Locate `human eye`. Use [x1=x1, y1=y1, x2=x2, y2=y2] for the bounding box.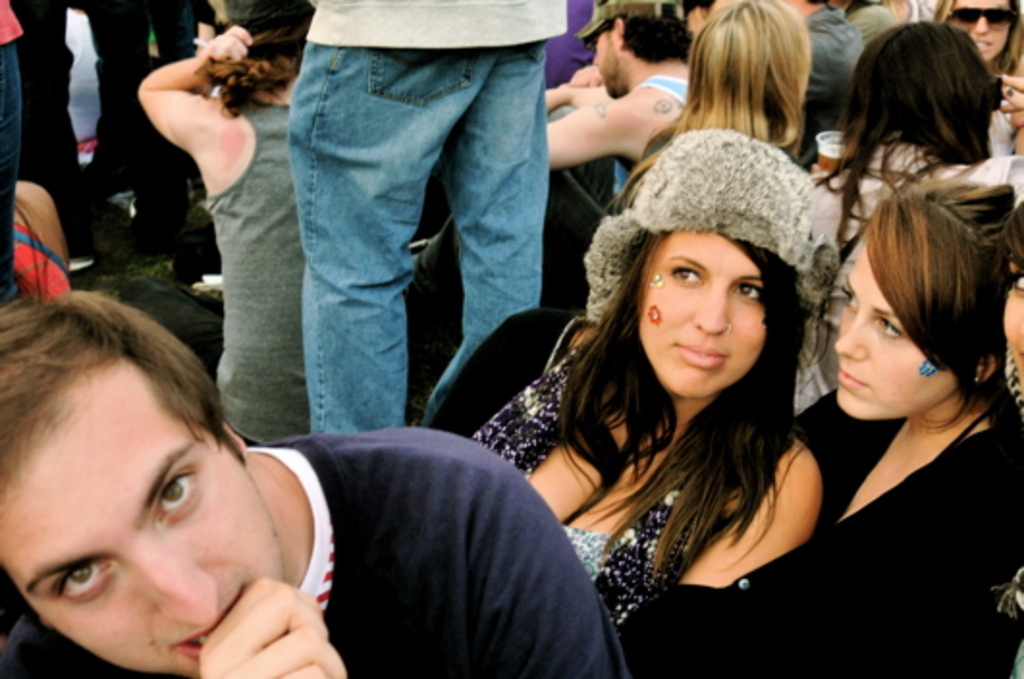
[x1=661, y1=262, x2=708, y2=284].
